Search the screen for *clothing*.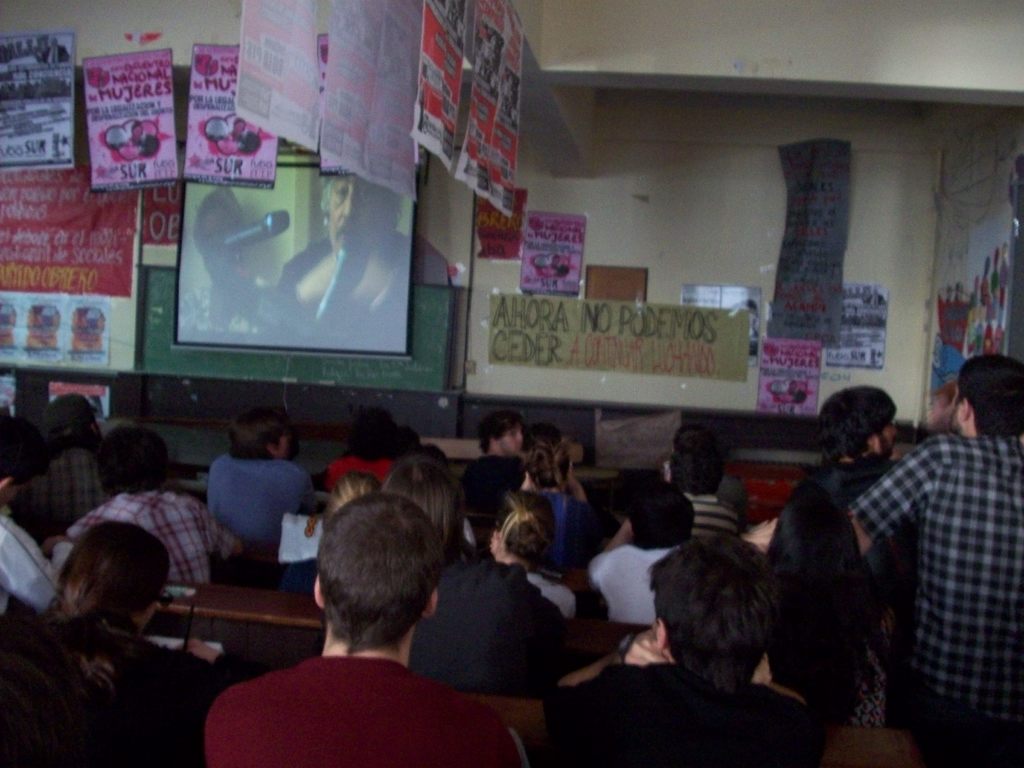
Found at box=[69, 485, 236, 583].
